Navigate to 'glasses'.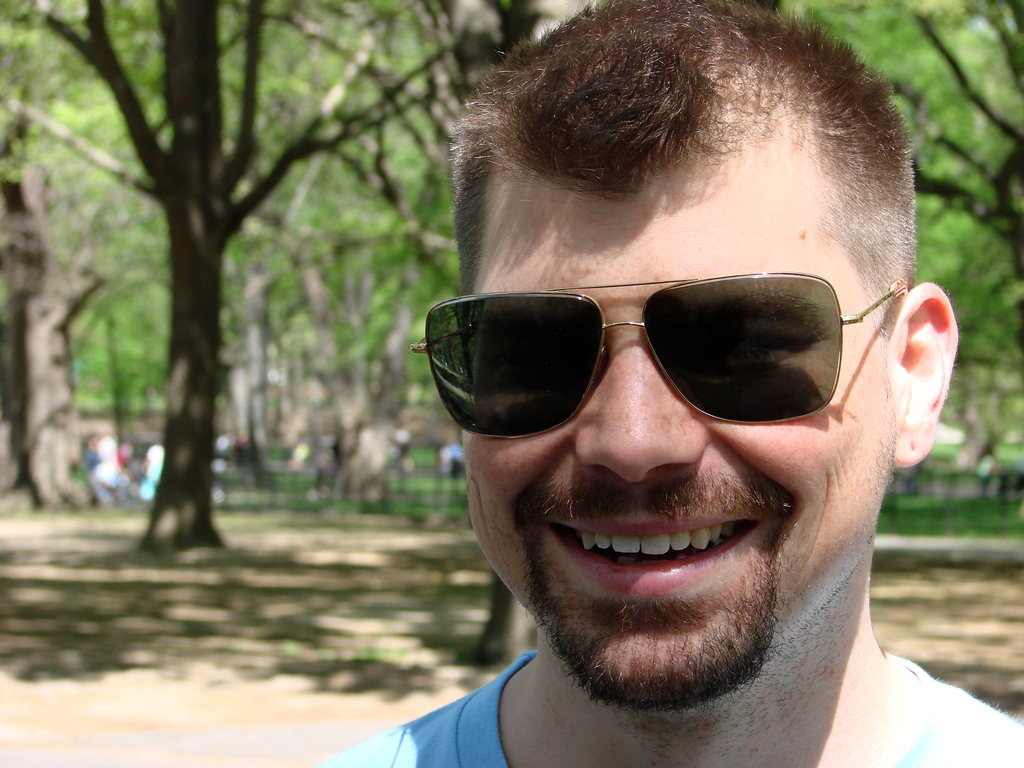
Navigation target: x1=410, y1=250, x2=904, y2=441.
